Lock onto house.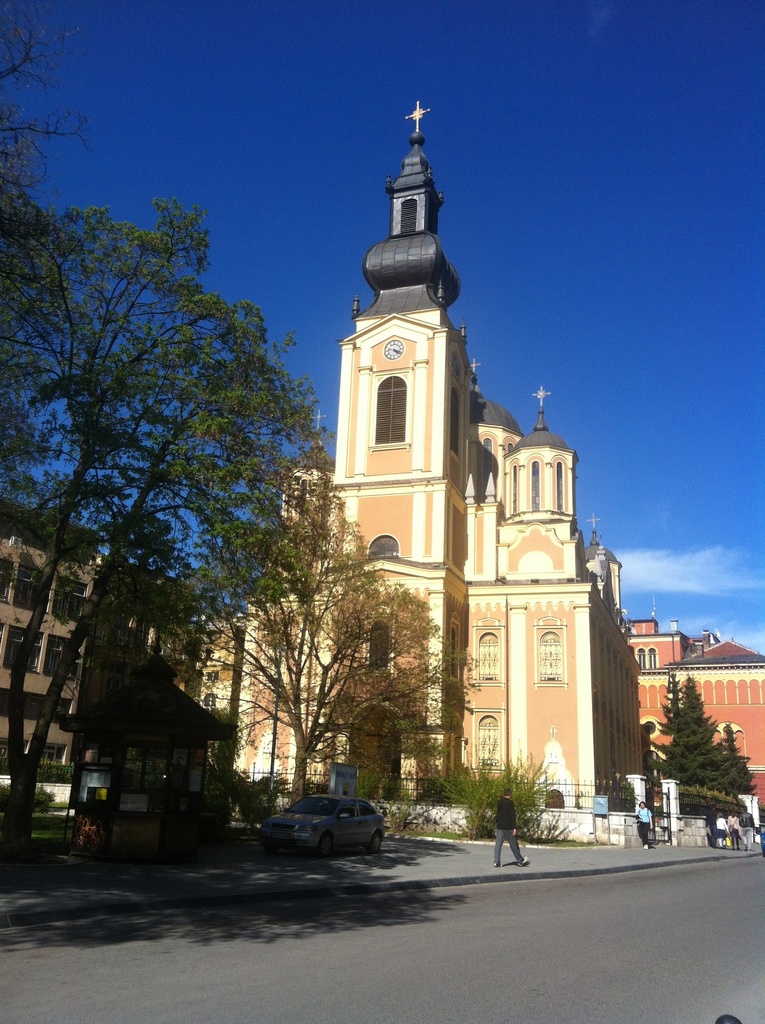
Locked: pyautogui.locateOnScreen(628, 614, 764, 837).
